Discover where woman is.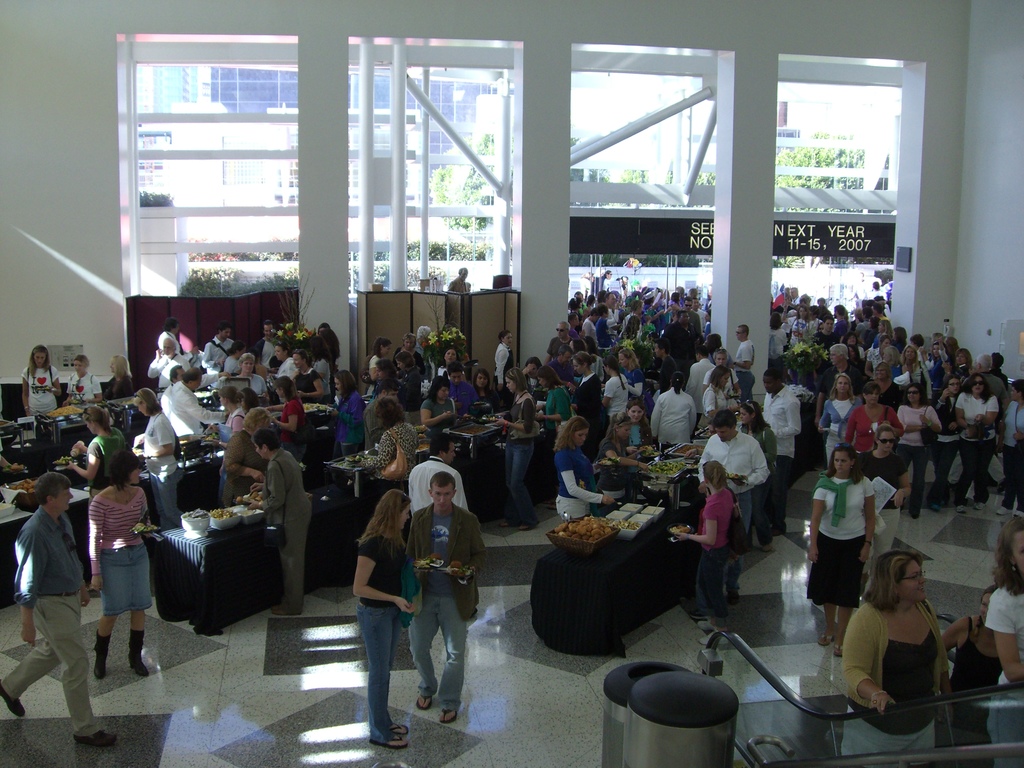
Discovered at 310:322:339:360.
